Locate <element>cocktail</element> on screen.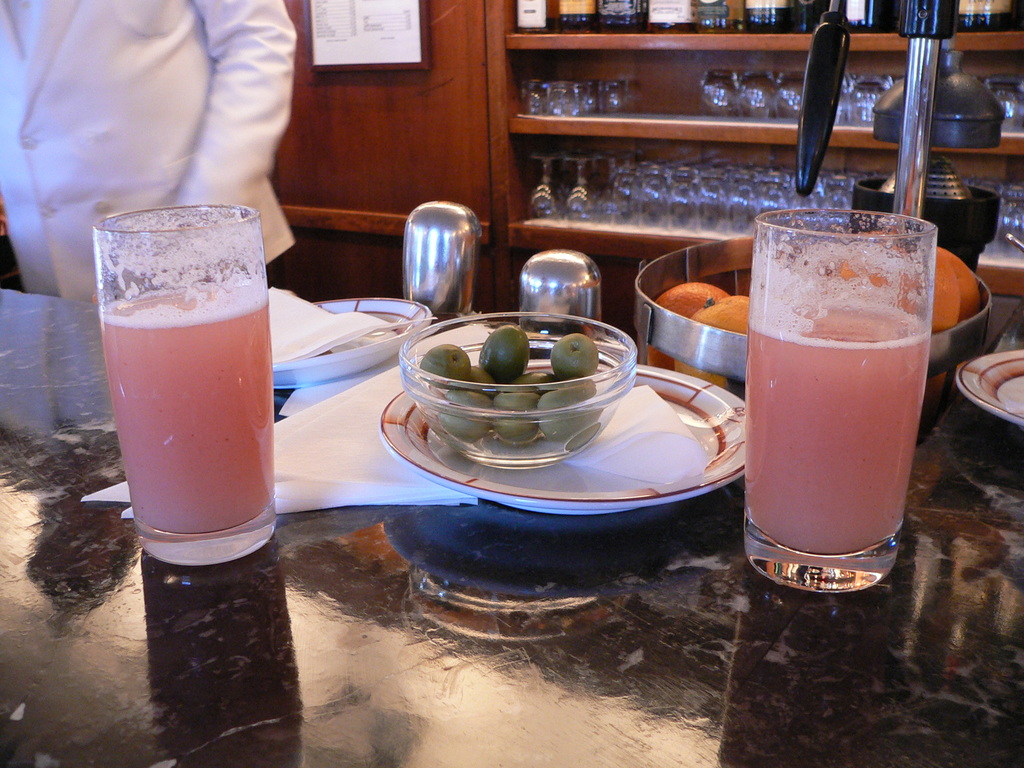
On screen at l=740, t=212, r=936, b=593.
